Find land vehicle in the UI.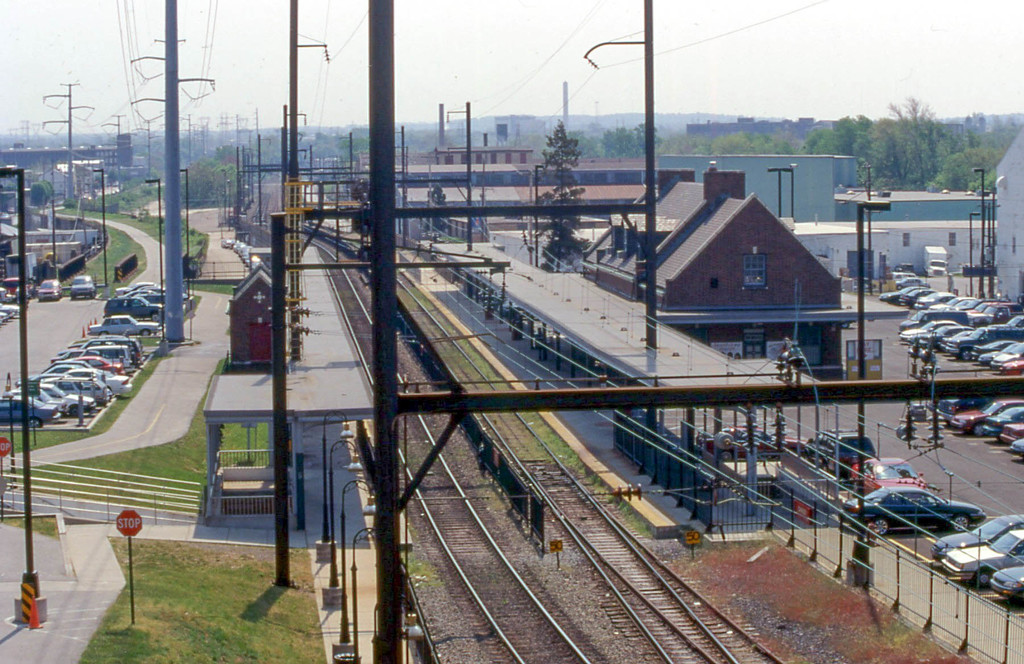
UI element at bbox=(981, 404, 1023, 435).
